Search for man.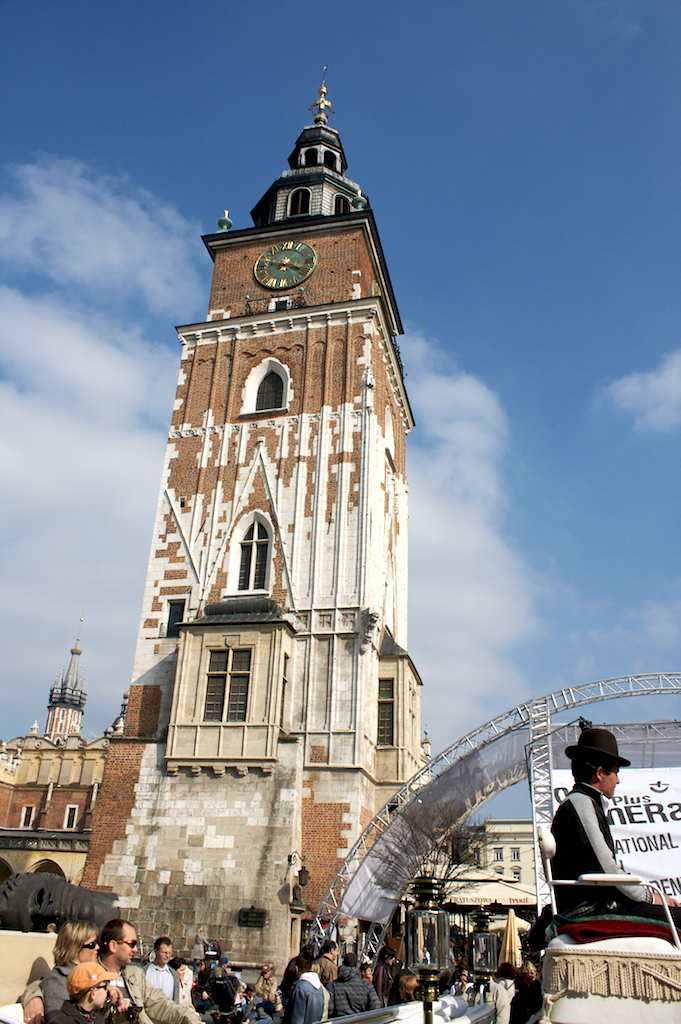
Found at left=85, top=917, right=145, bottom=1023.
